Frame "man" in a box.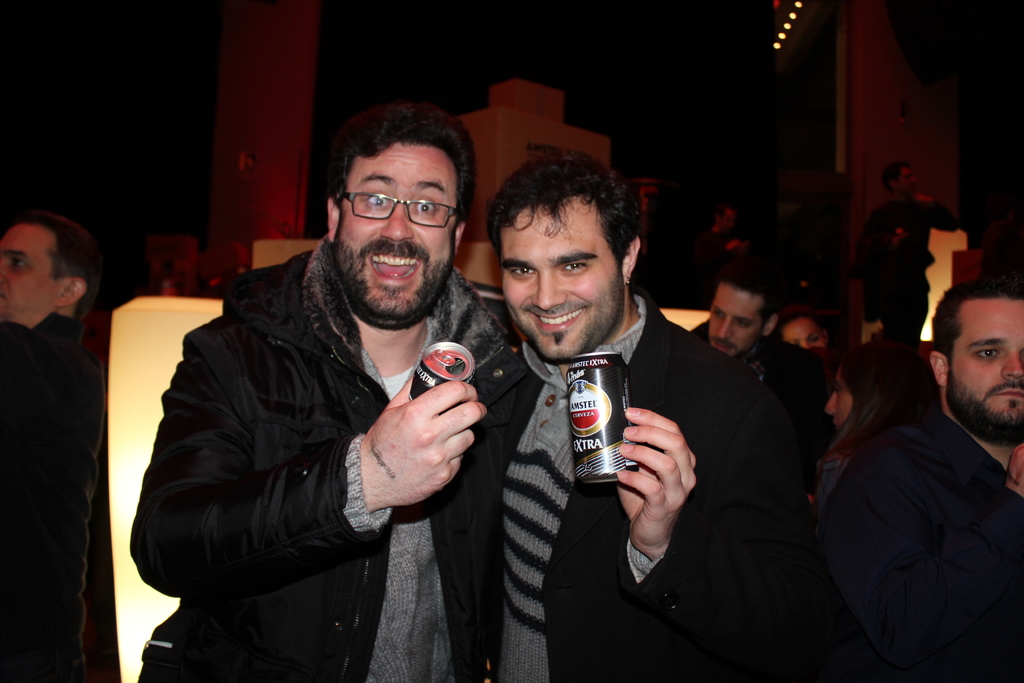
Rect(681, 262, 822, 420).
